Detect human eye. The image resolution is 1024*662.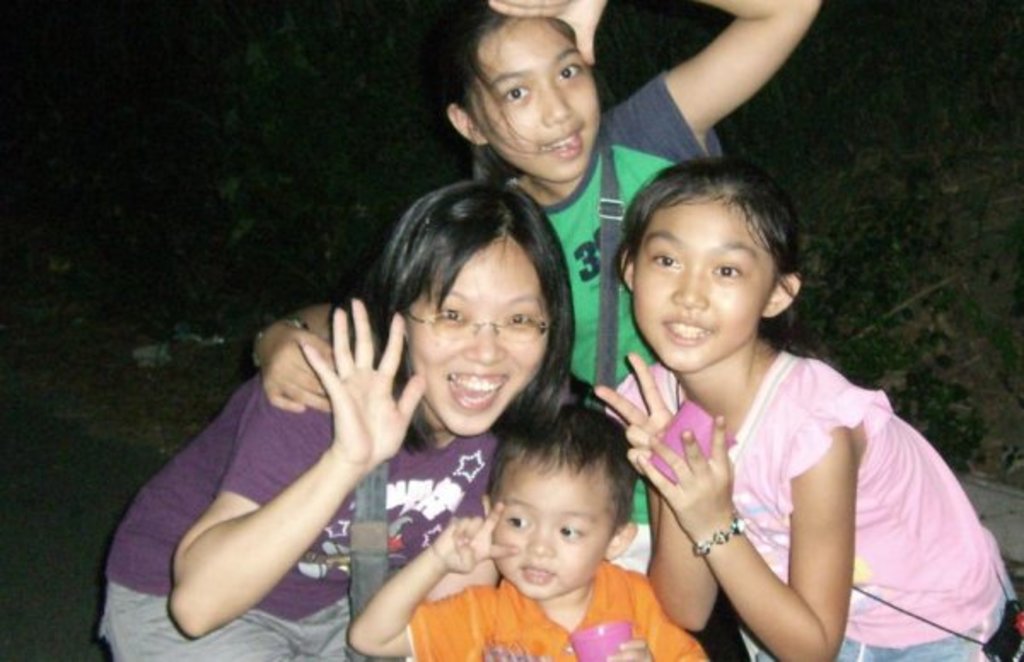
BBox(555, 58, 582, 84).
